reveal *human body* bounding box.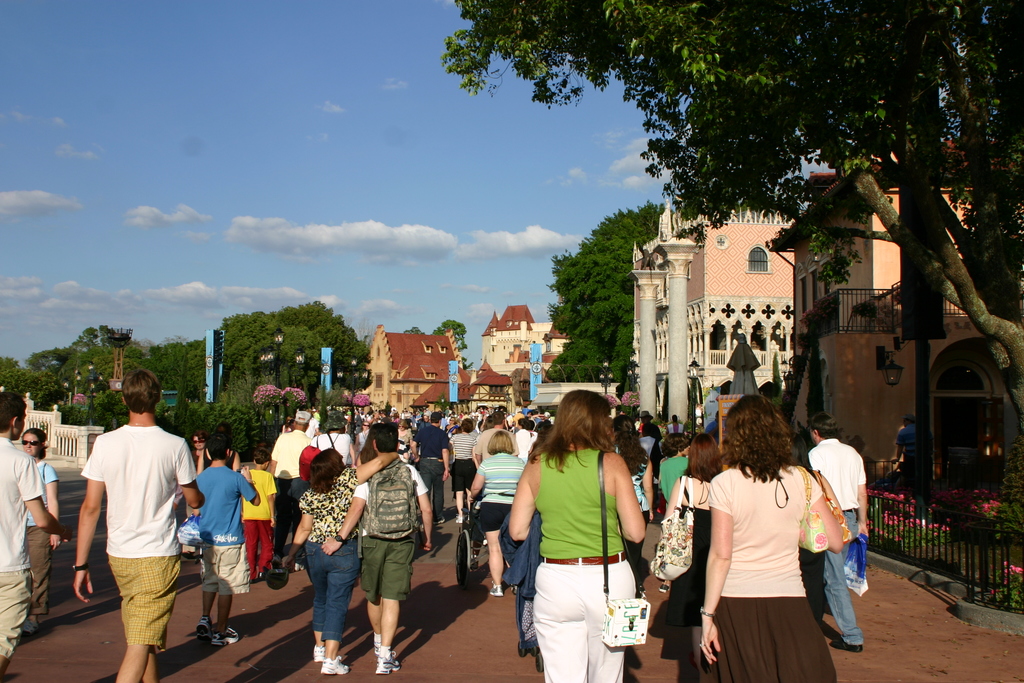
Revealed: pyautogui.locateOnScreen(710, 411, 724, 445).
